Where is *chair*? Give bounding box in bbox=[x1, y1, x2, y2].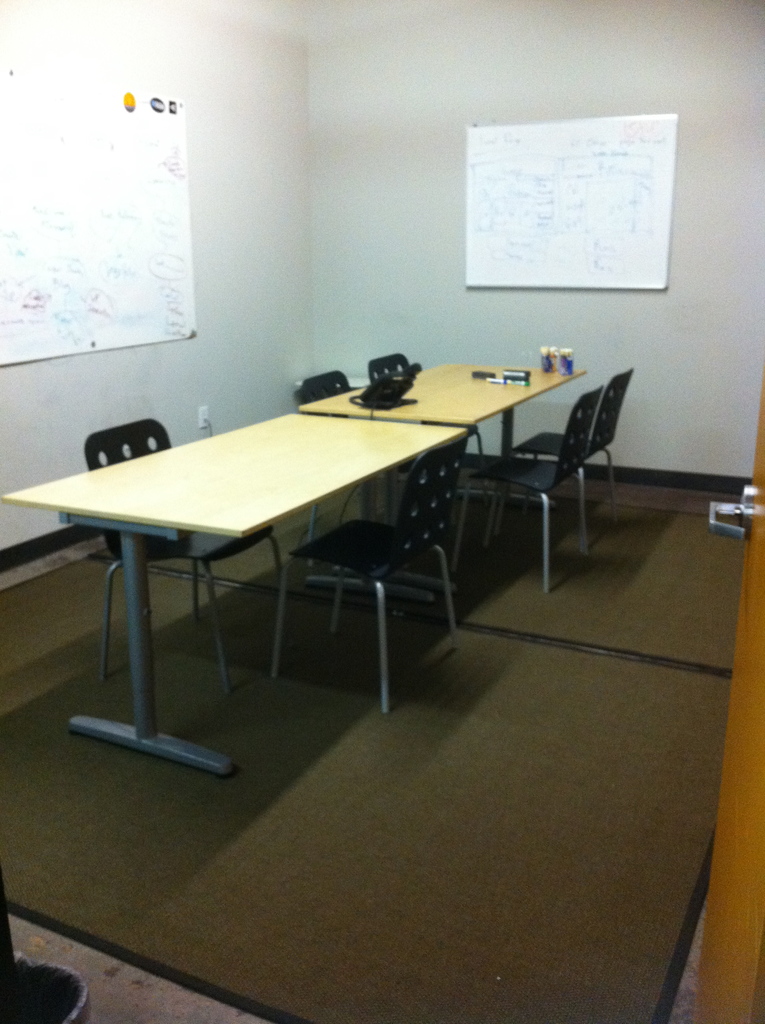
bbox=[364, 345, 497, 504].
